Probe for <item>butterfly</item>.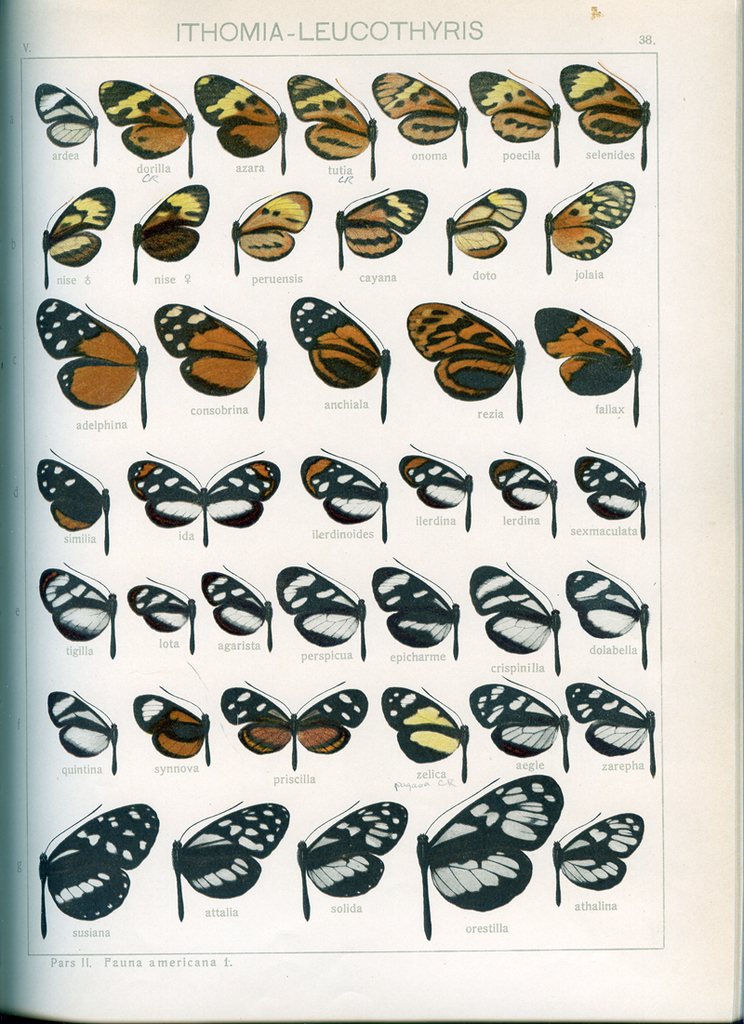
Probe result: bbox=(473, 69, 562, 163).
